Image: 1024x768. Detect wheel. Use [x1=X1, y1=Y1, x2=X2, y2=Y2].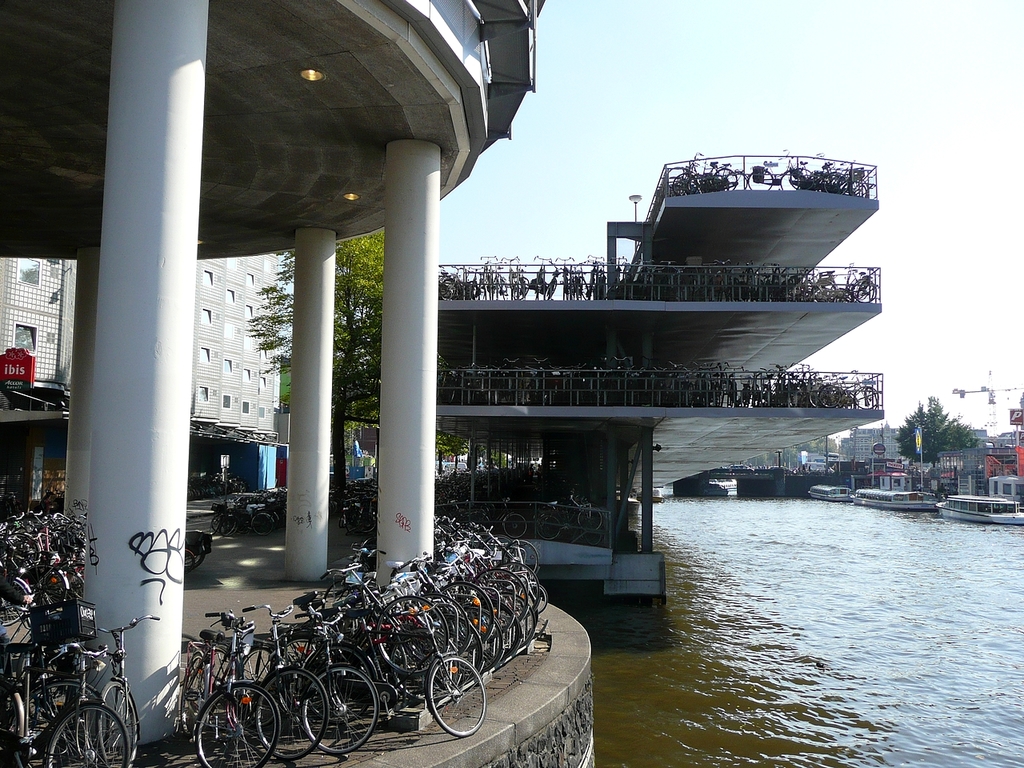
[x1=322, y1=581, x2=351, y2=610].
